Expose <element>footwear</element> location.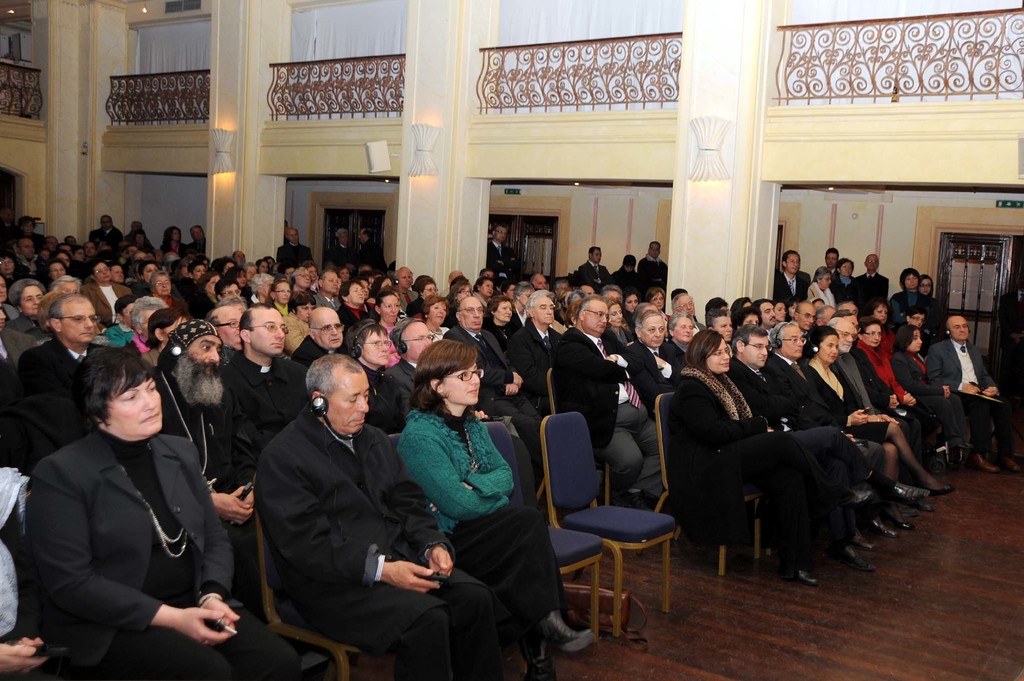
Exposed at (840,526,876,552).
